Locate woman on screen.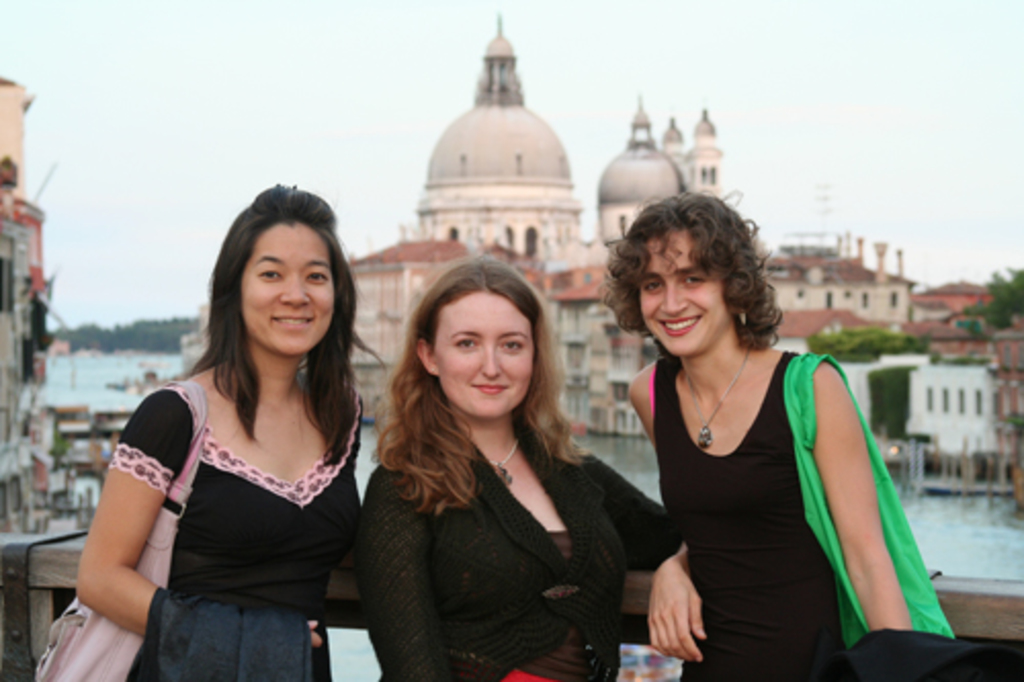
On screen at bbox=(354, 248, 684, 680).
